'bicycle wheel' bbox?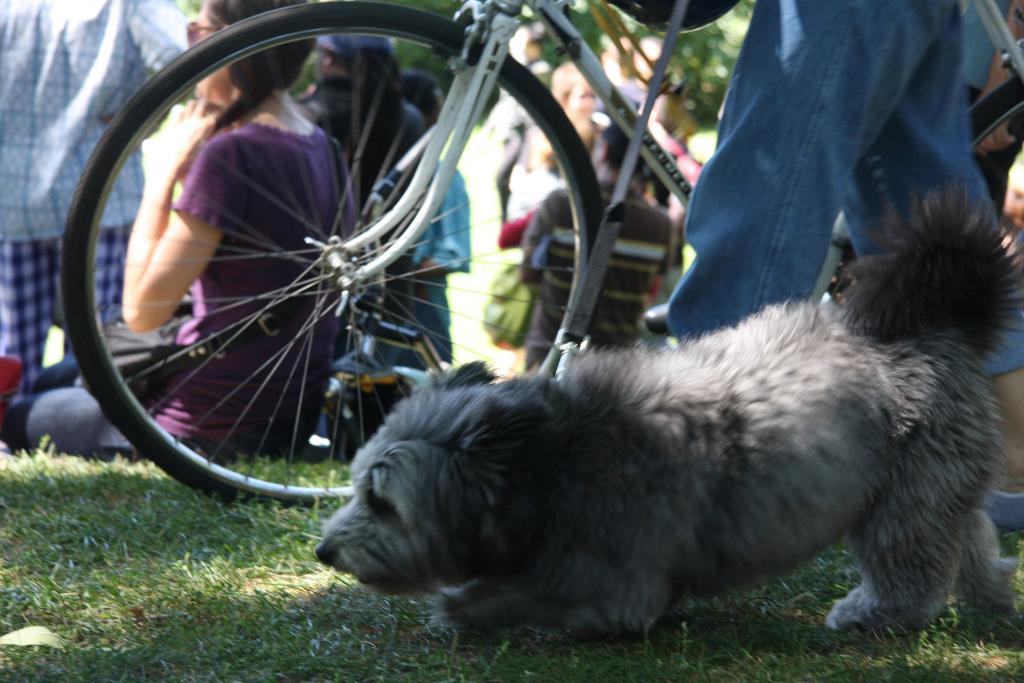
971,65,1023,259
